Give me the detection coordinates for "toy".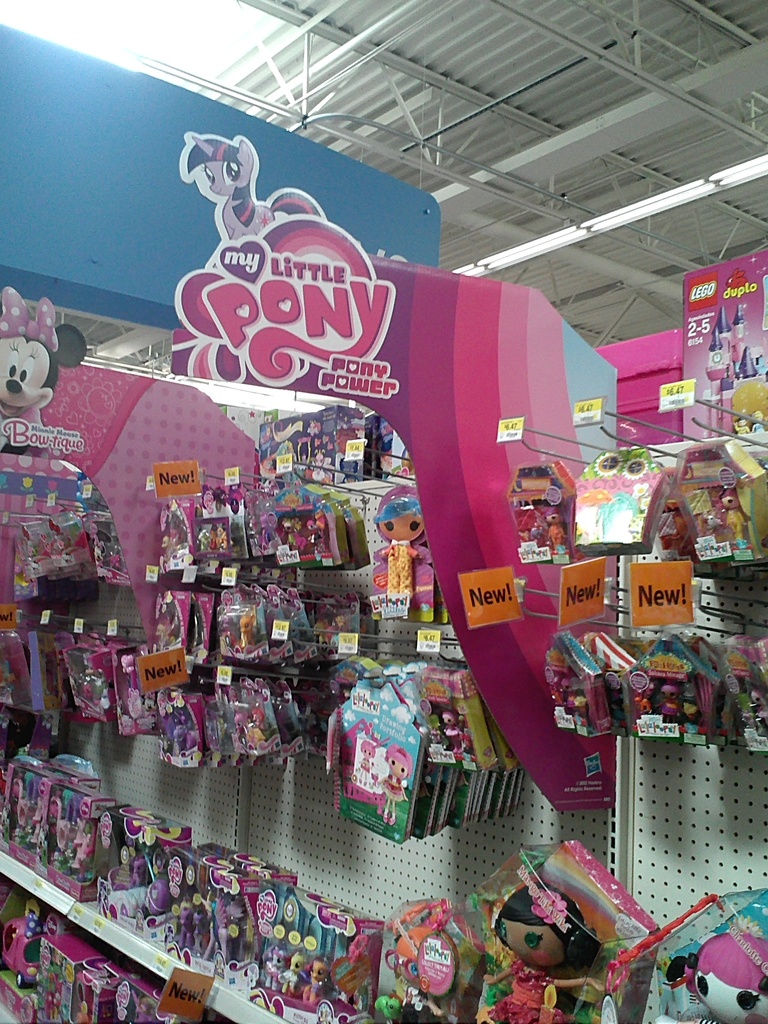
region(275, 945, 313, 998).
